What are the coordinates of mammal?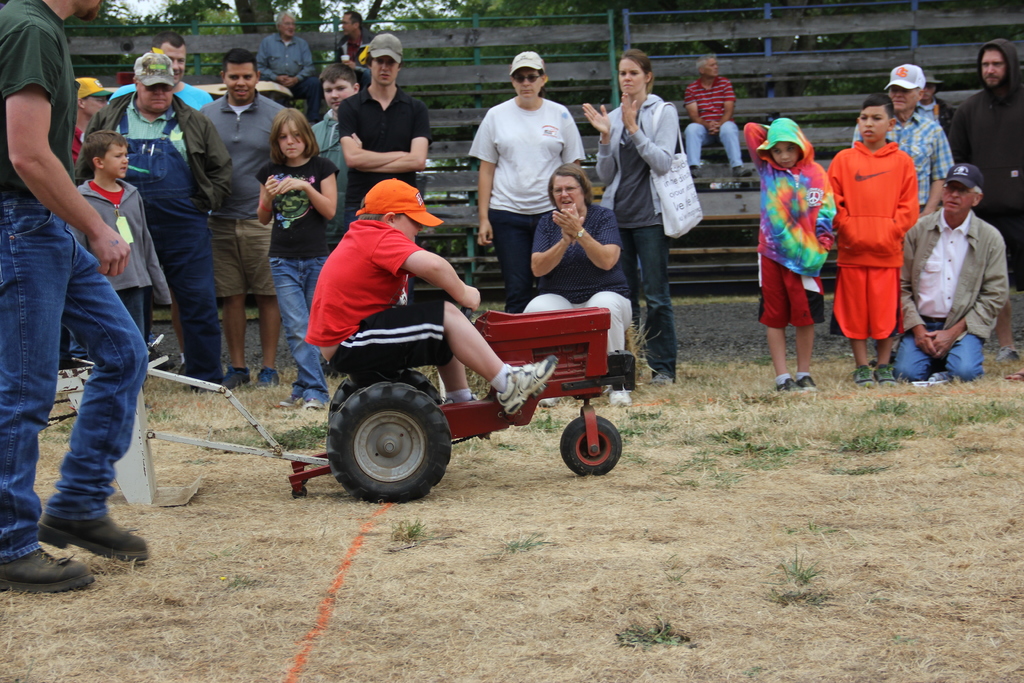
68, 129, 172, 342.
